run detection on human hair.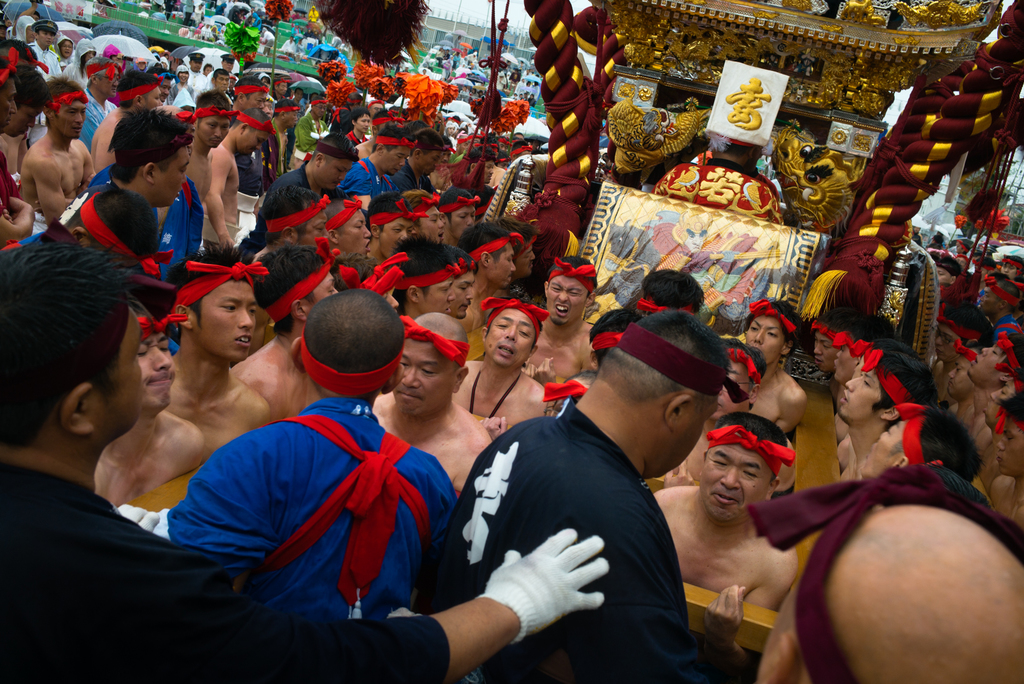
Result: (550, 255, 594, 292).
